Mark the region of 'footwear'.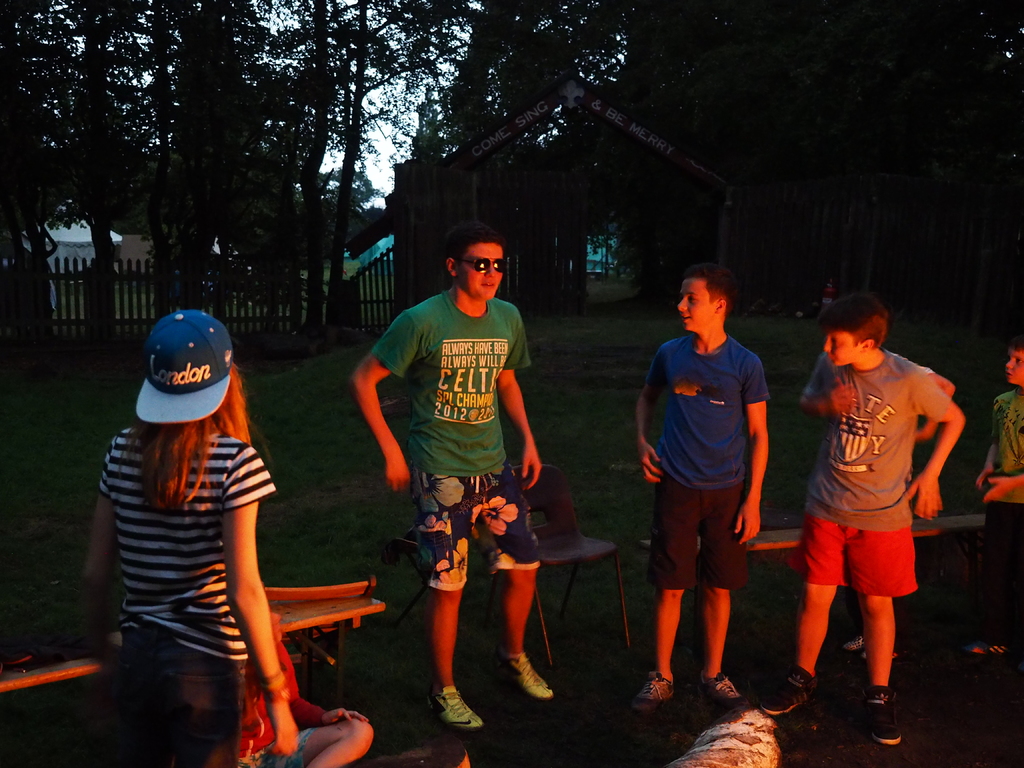
Region: detection(837, 636, 870, 664).
